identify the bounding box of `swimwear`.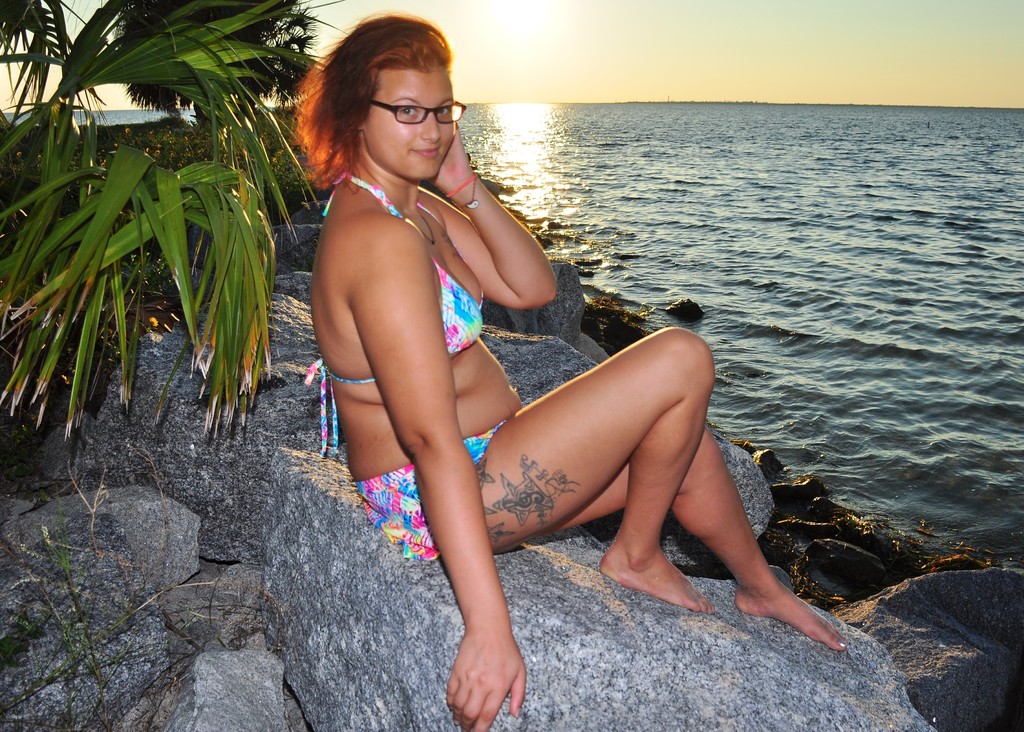
Rect(296, 167, 486, 467).
